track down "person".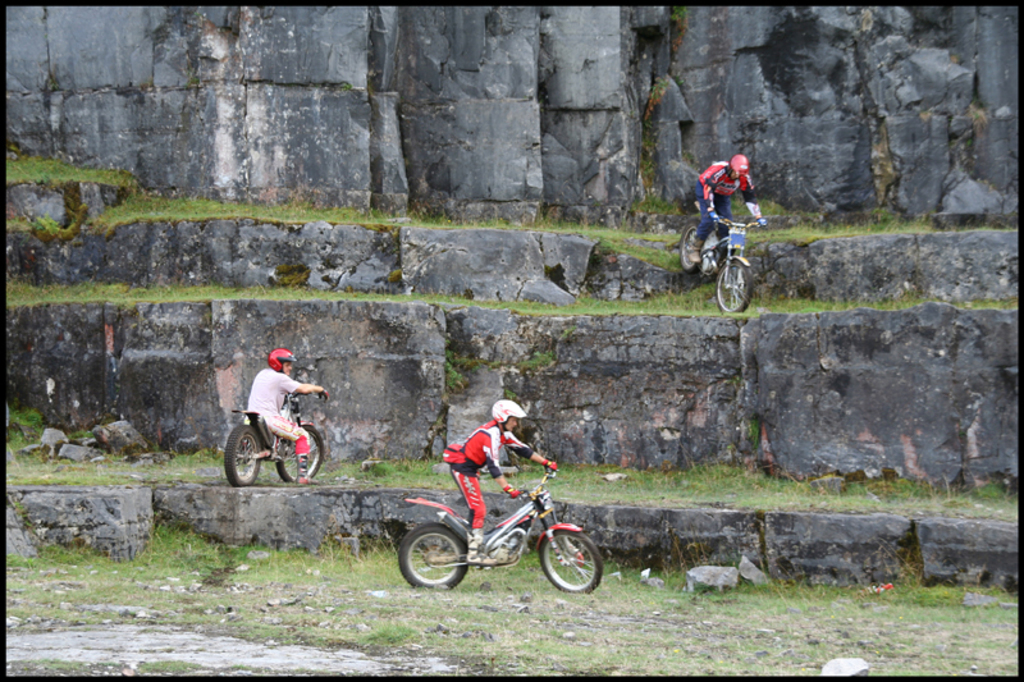
Tracked to x1=687, y1=156, x2=774, y2=266.
